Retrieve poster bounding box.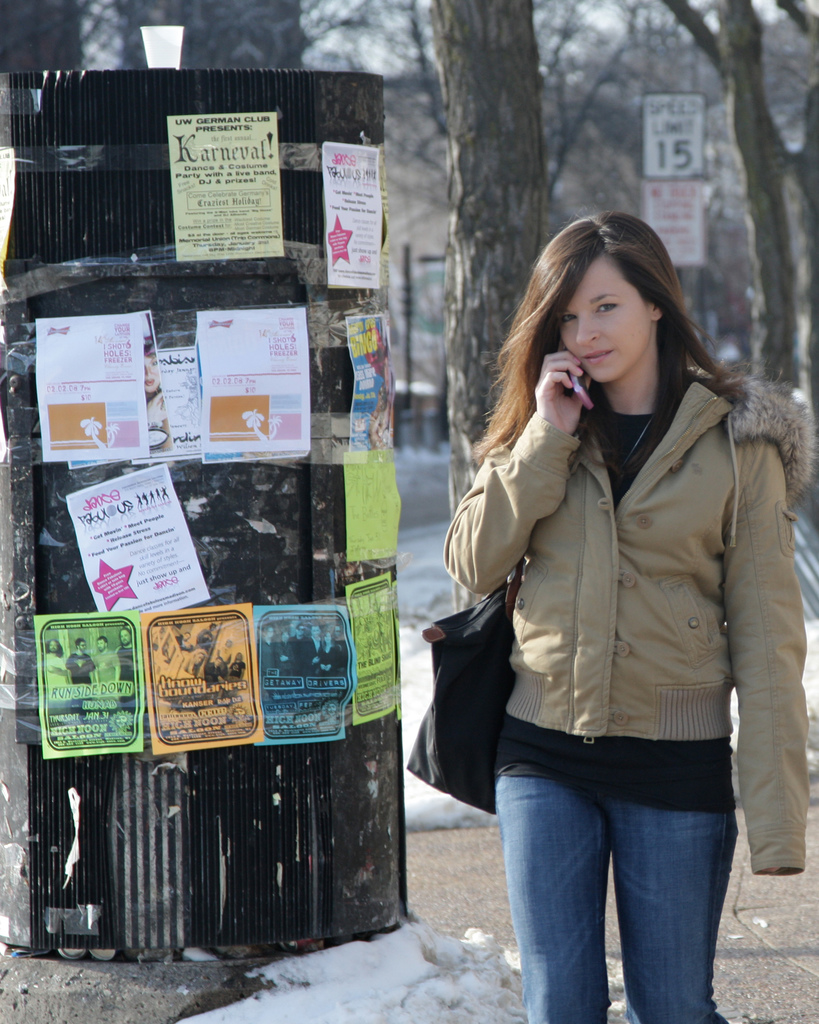
Bounding box: BBox(643, 93, 710, 175).
